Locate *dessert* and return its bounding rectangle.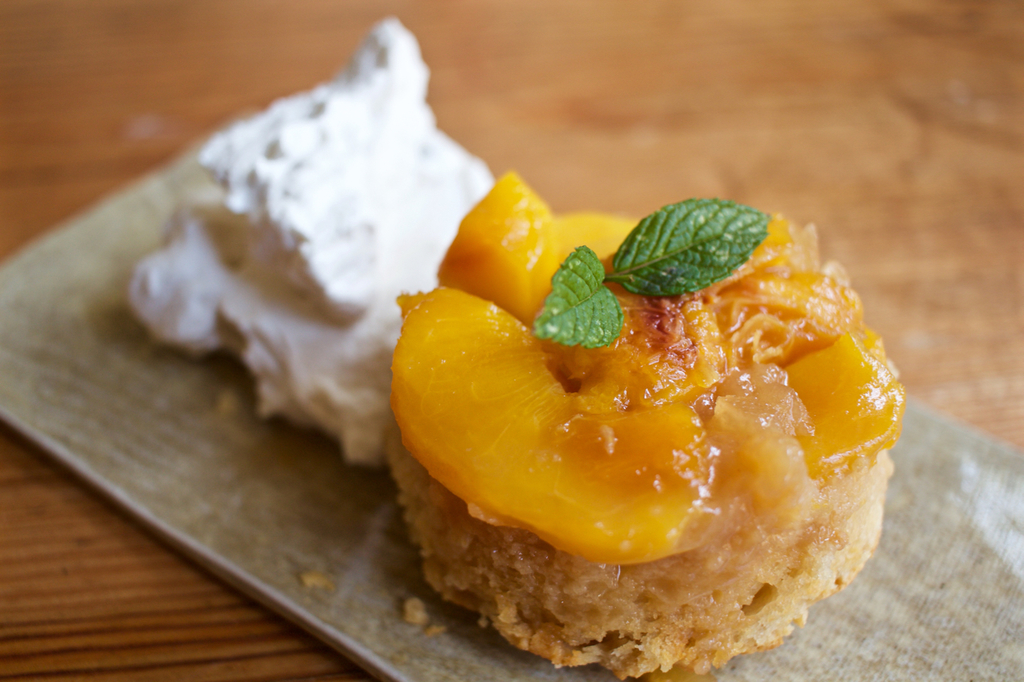
{"x1": 129, "y1": 23, "x2": 909, "y2": 681}.
